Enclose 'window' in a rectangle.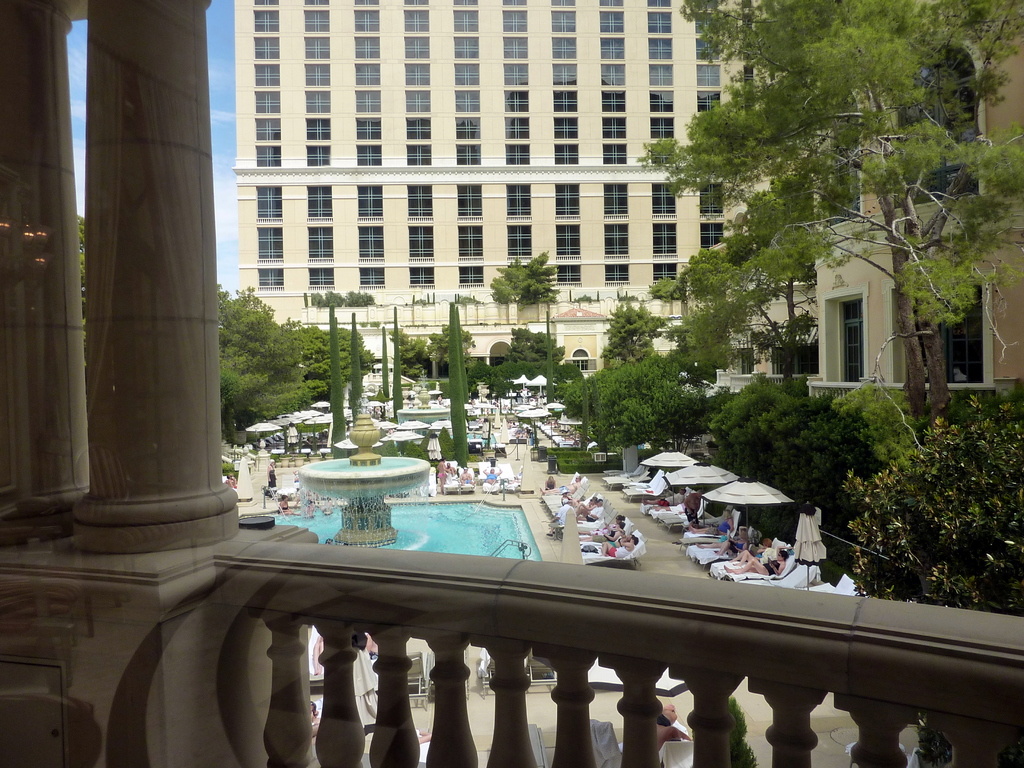
bbox=[355, 118, 384, 140].
